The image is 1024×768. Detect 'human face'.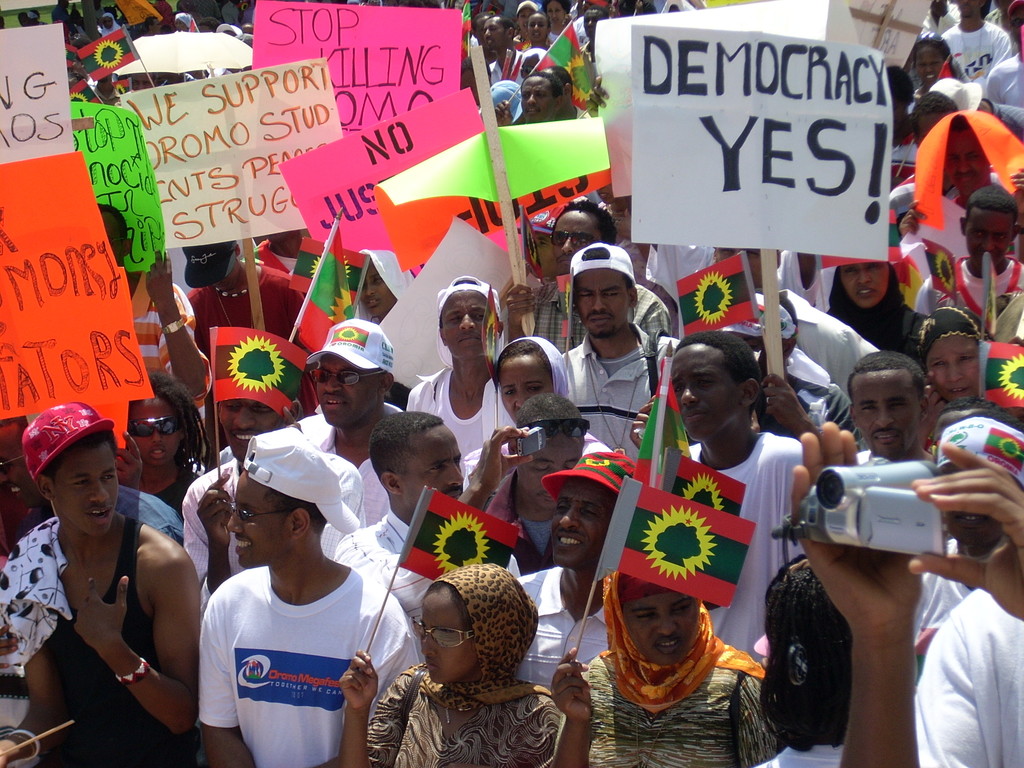
Detection: (x1=929, y1=331, x2=984, y2=404).
